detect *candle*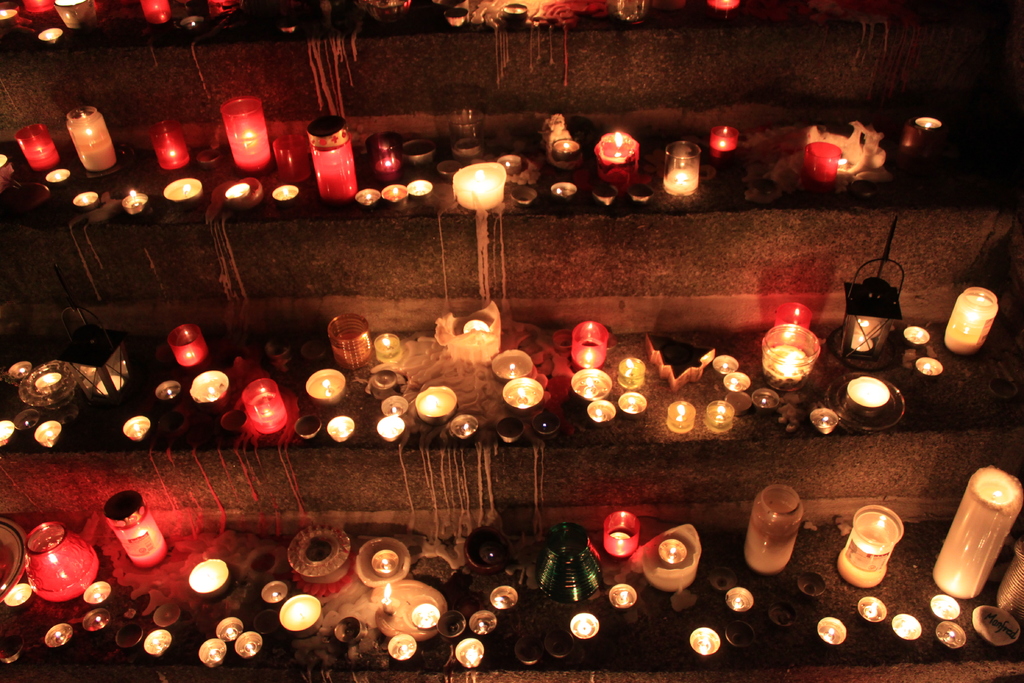
left=720, top=370, right=753, bottom=391
